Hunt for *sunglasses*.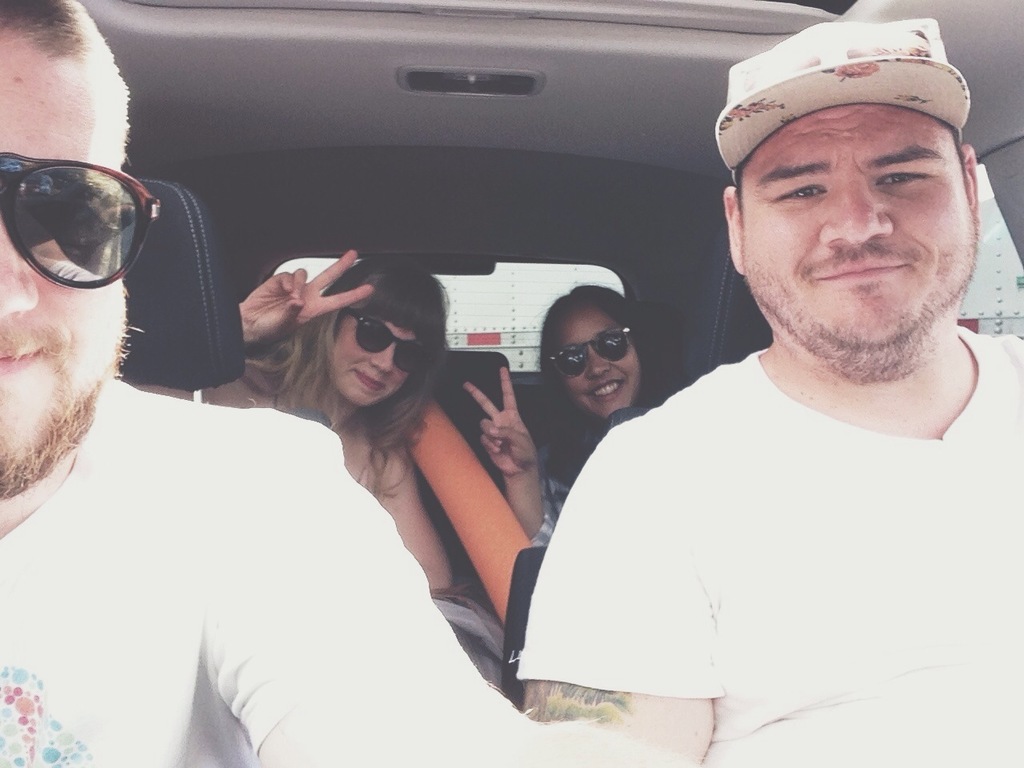
Hunted down at (x1=0, y1=152, x2=160, y2=290).
